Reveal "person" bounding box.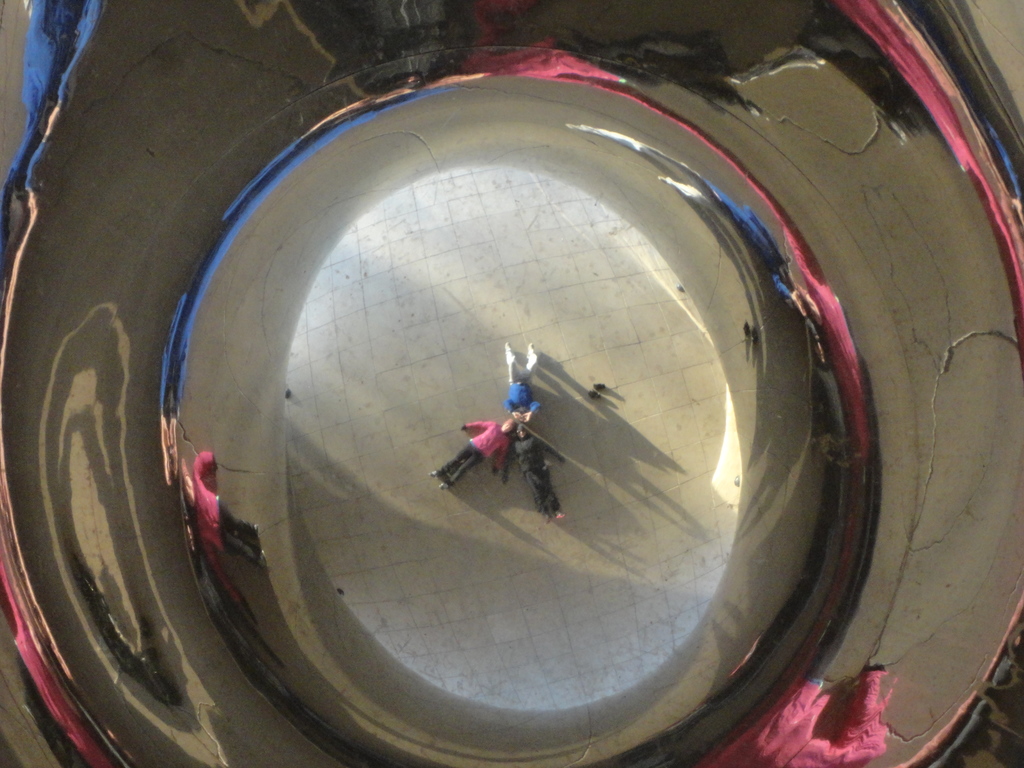
Revealed: pyautogui.locateOnScreen(505, 346, 542, 426).
